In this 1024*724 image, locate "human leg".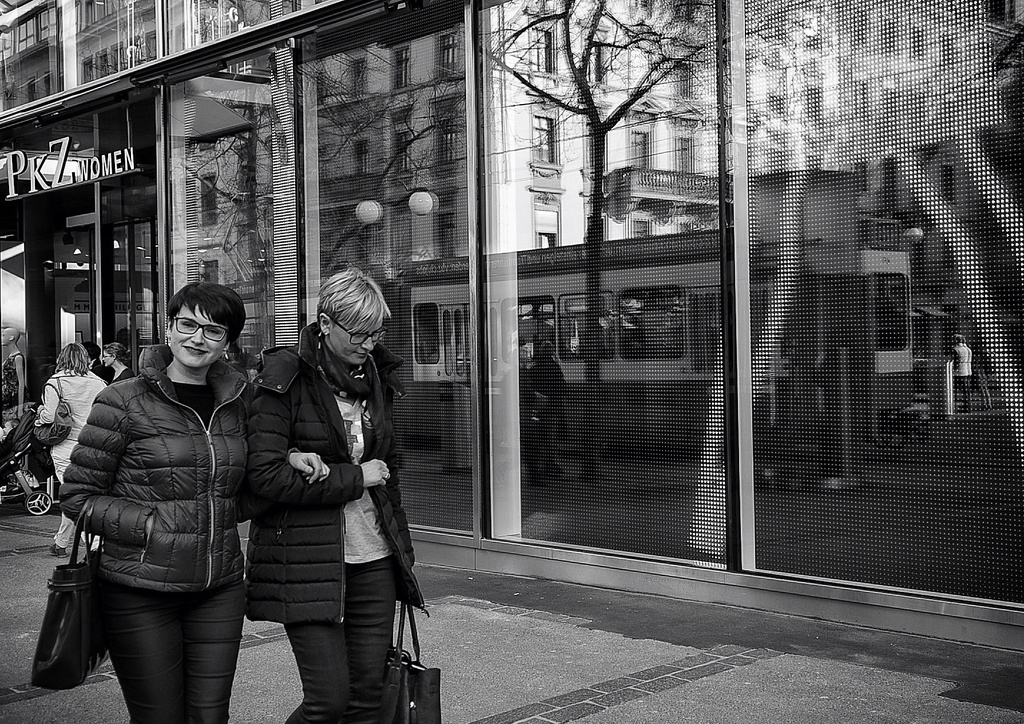
Bounding box: [x1=164, y1=575, x2=246, y2=723].
